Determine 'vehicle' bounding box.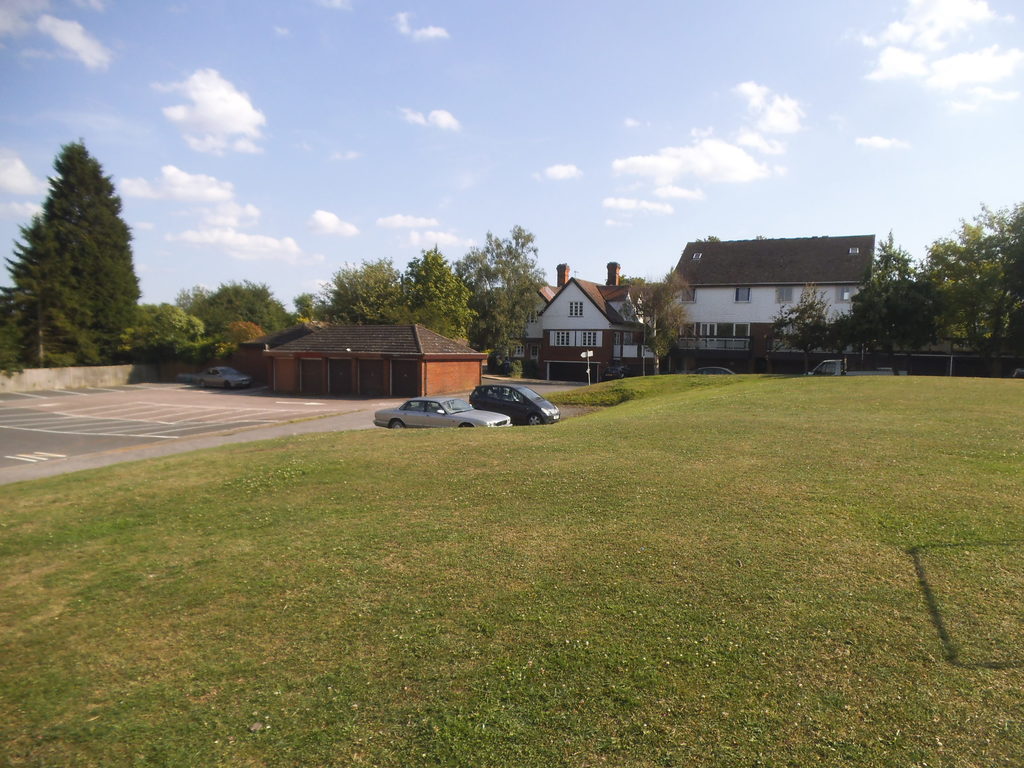
Determined: [371, 396, 511, 432].
